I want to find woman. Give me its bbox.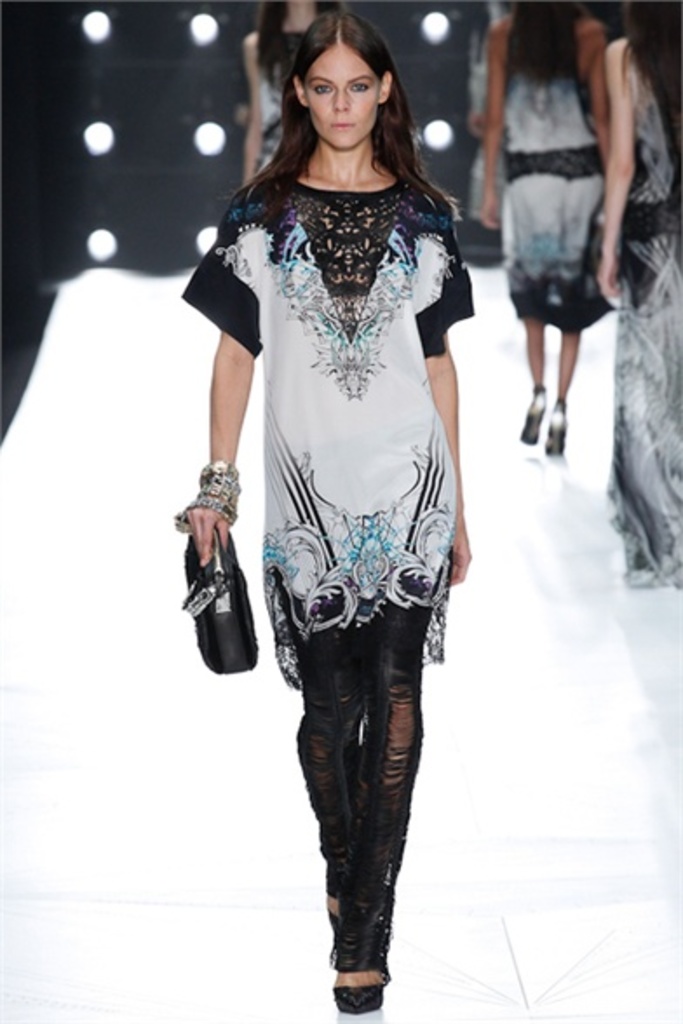
592, 0, 681, 603.
